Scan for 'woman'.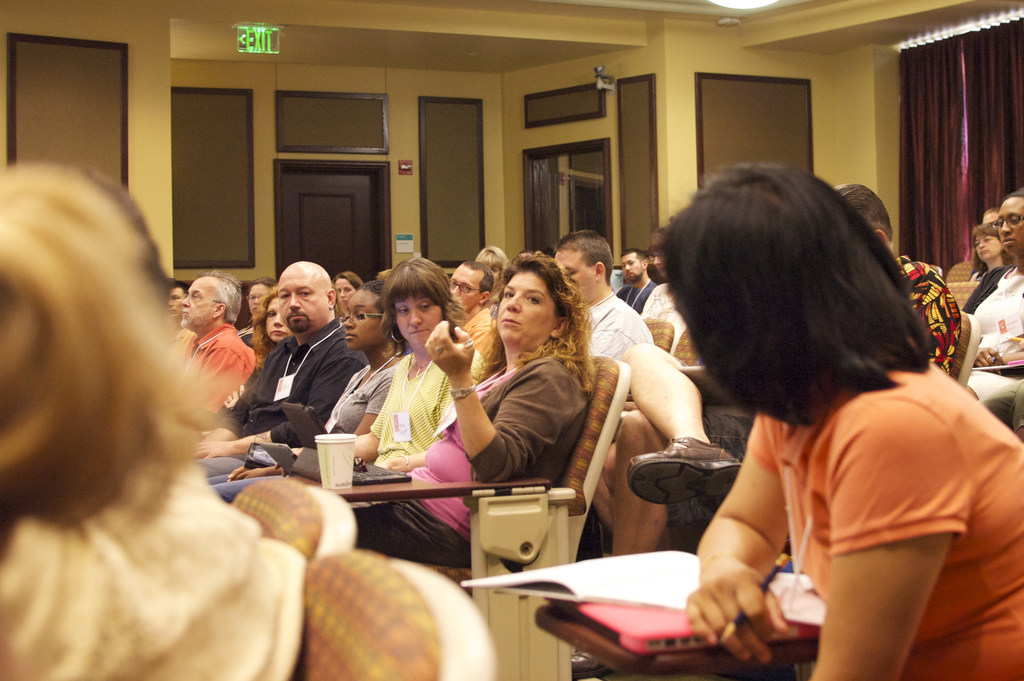
Scan result: [207, 281, 405, 505].
